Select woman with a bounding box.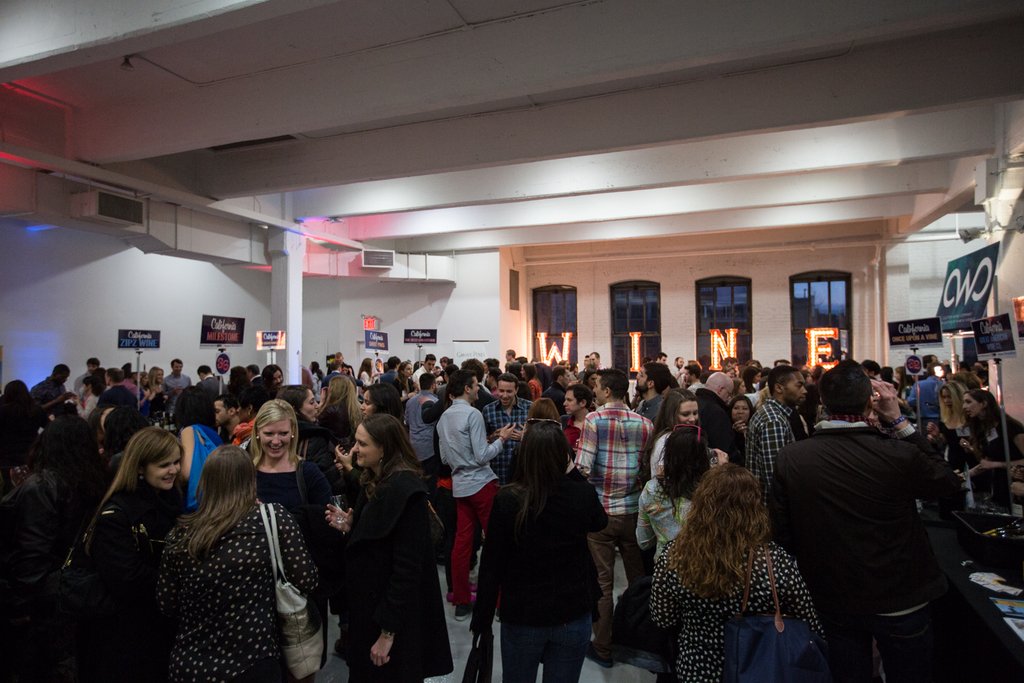
724/397/758/462.
